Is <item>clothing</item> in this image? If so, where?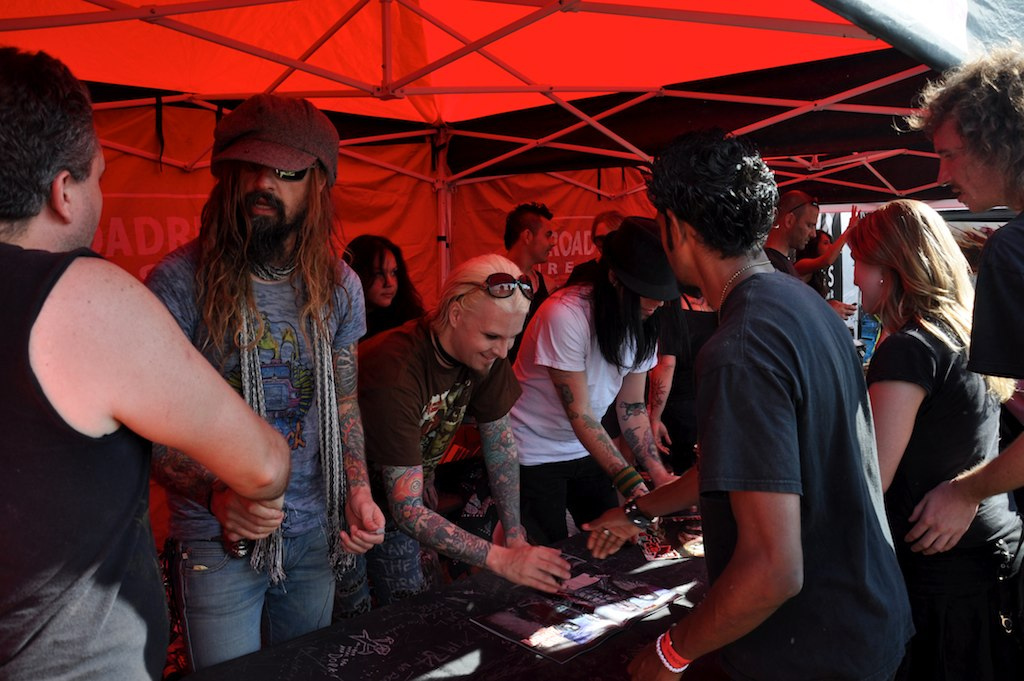
Yes, at box(512, 279, 662, 544).
